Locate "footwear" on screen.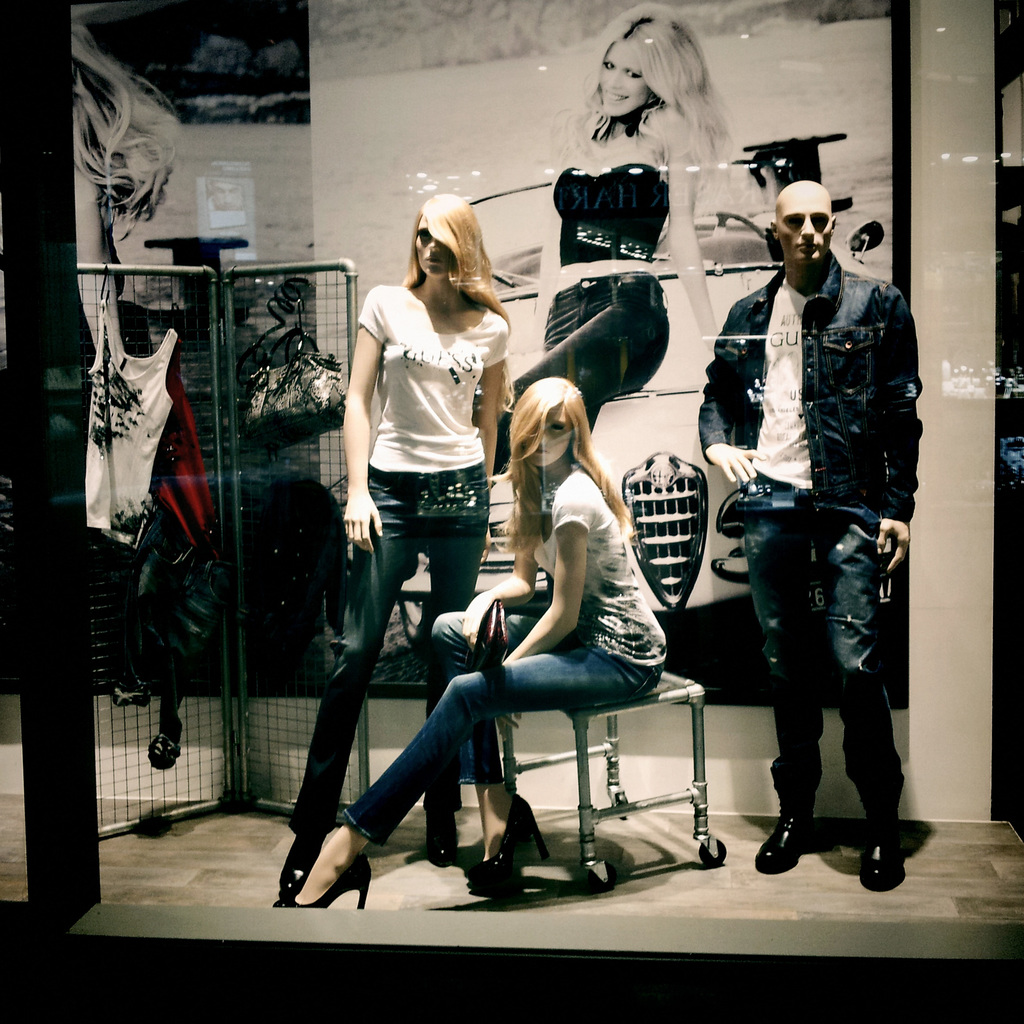
On screen at BBox(464, 790, 551, 900).
